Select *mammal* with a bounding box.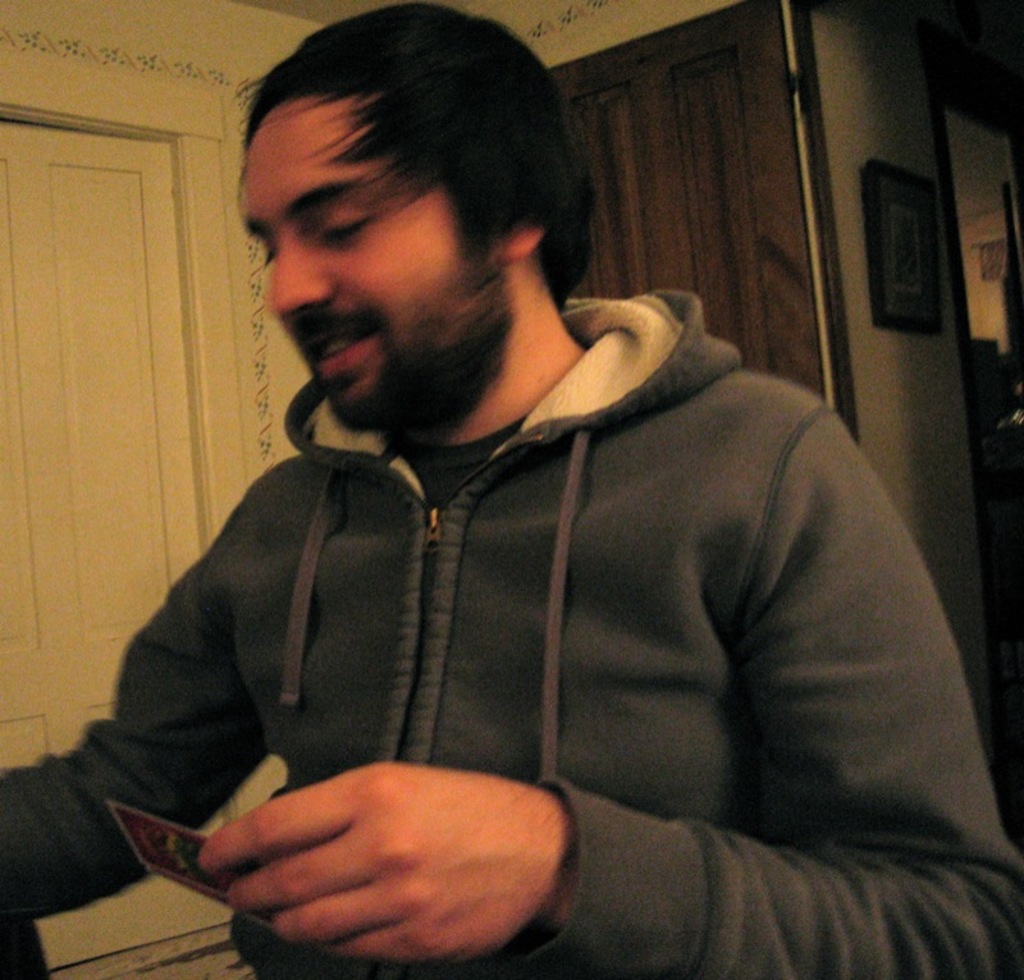
bbox=(8, 59, 978, 979).
